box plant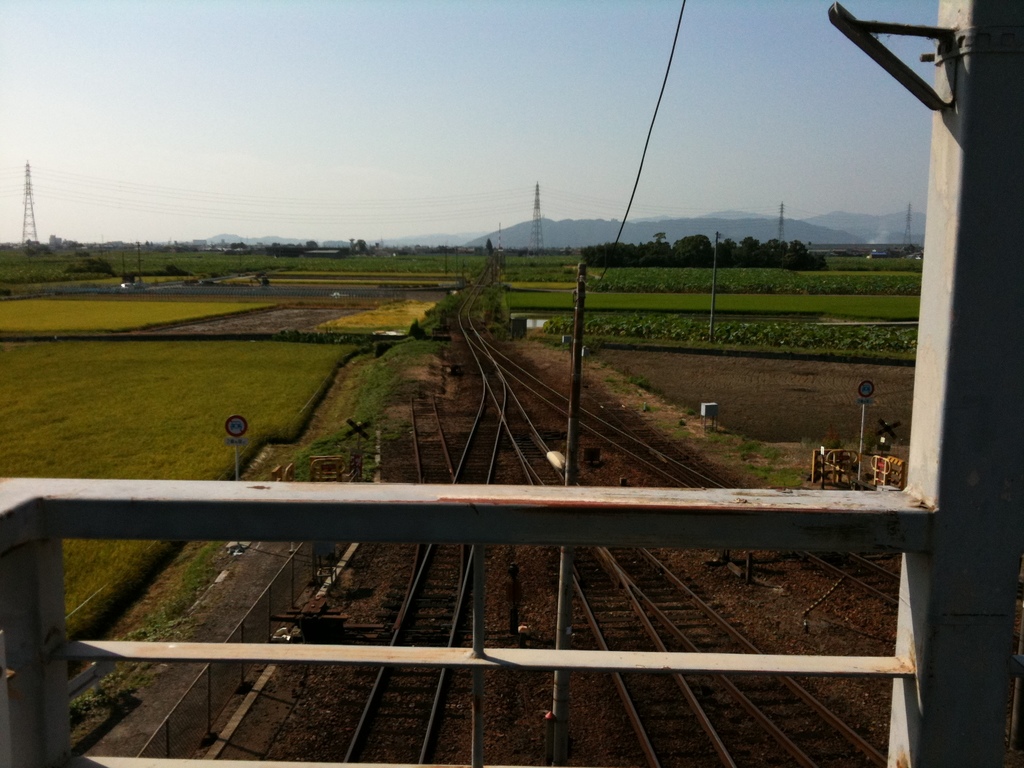
pyautogui.locateOnScreen(2, 234, 587, 693)
